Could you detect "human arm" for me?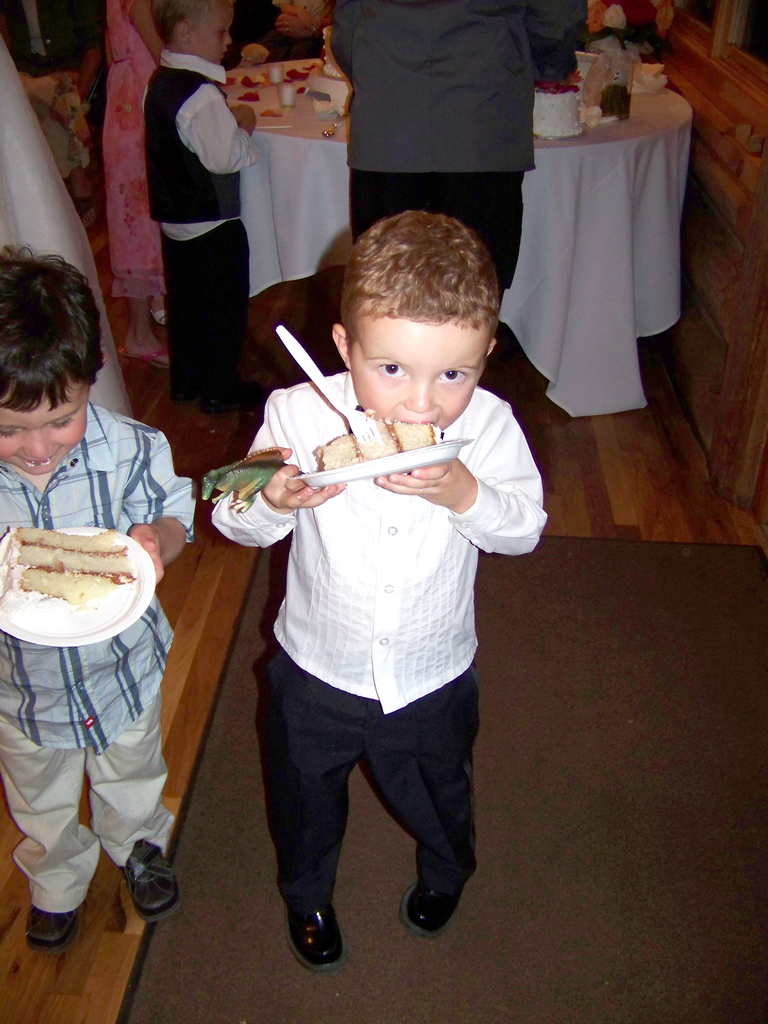
Detection result: [179,82,258,166].
